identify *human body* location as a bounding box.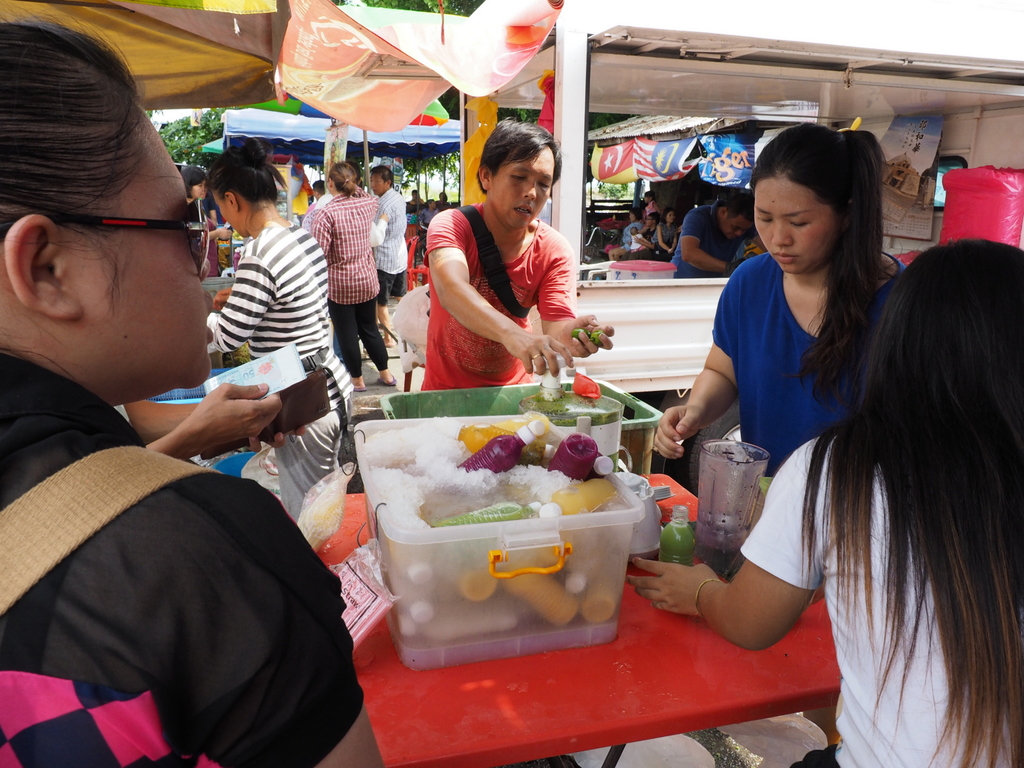
[left=648, top=120, right=909, bottom=476].
